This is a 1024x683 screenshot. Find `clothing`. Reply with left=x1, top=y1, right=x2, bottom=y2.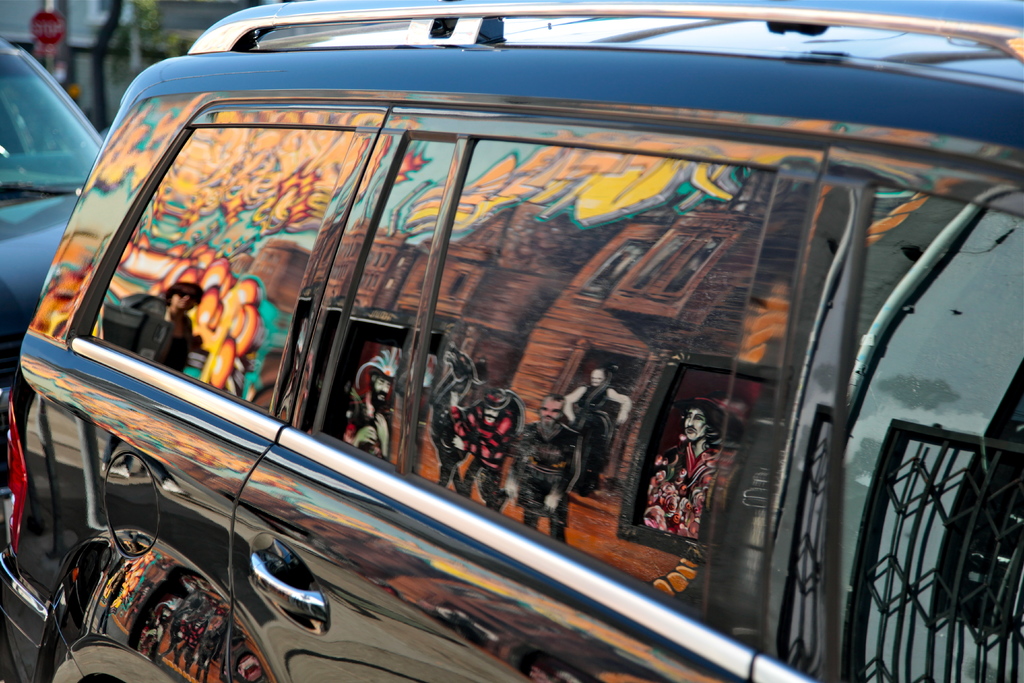
left=510, top=422, right=579, bottom=533.
